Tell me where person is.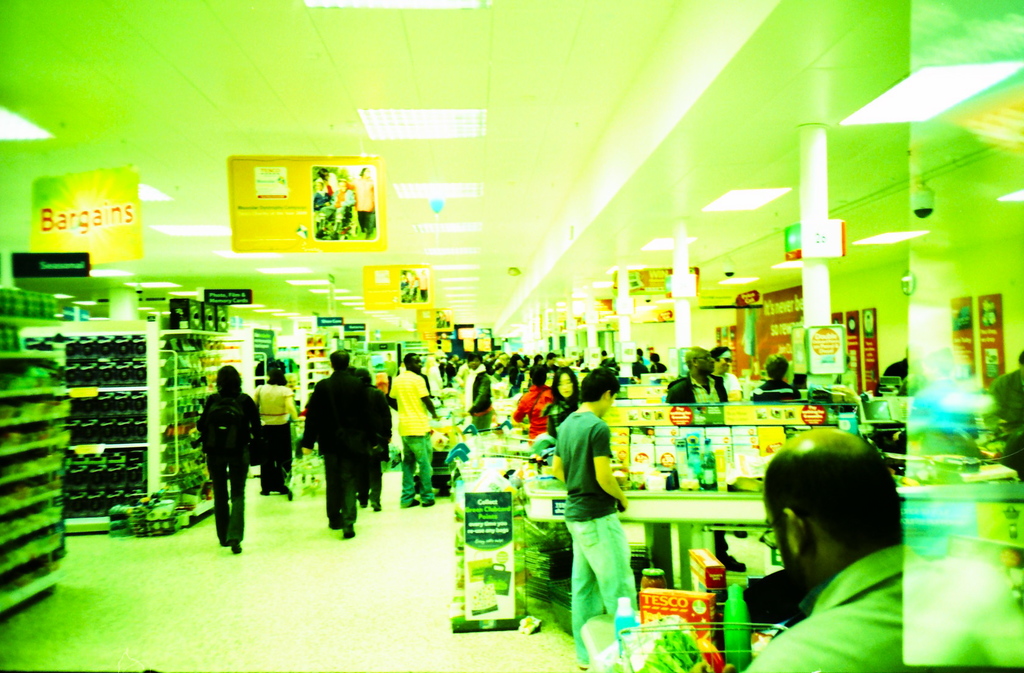
person is at region(176, 352, 247, 574).
